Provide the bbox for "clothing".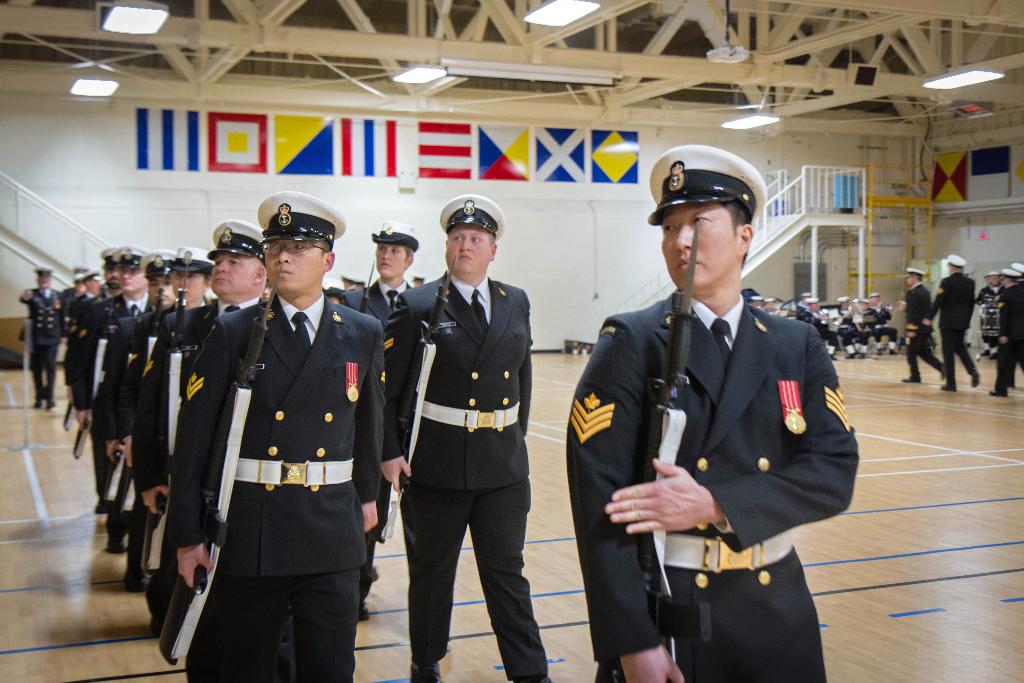
<box>92,305,169,529</box>.
